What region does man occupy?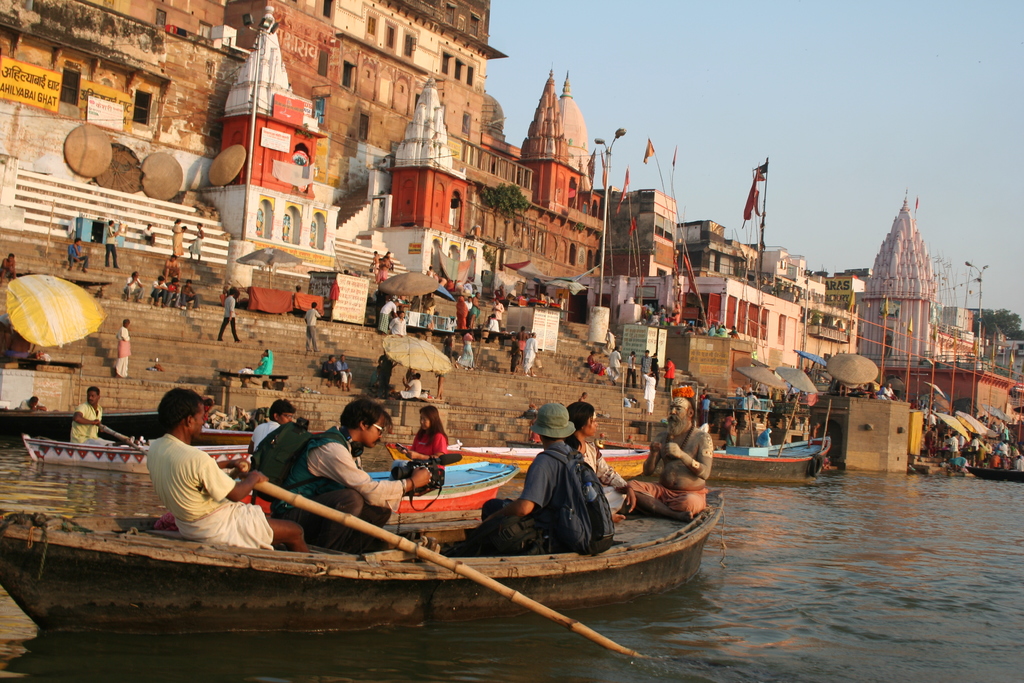
(x1=150, y1=275, x2=170, y2=306).
